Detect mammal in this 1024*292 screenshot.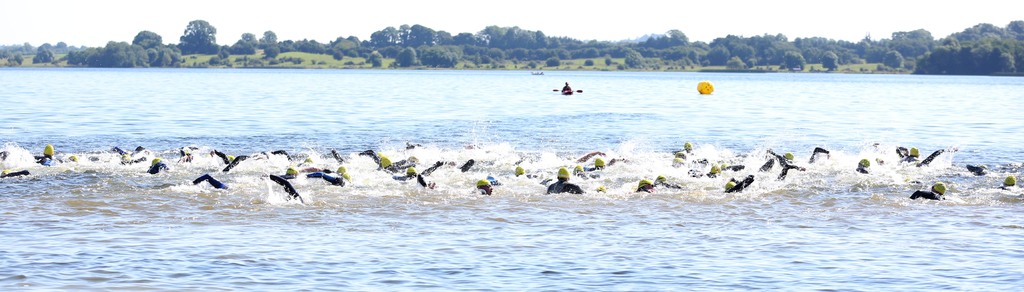
Detection: region(114, 147, 135, 163).
